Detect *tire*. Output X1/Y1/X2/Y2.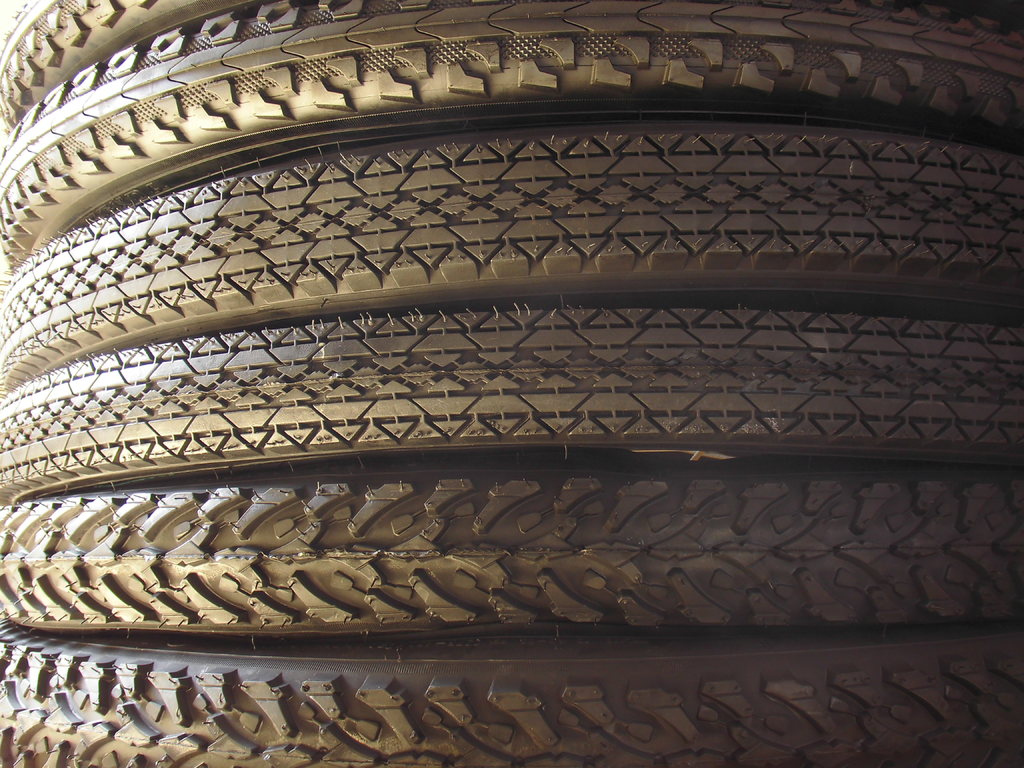
0/634/1015/767.
